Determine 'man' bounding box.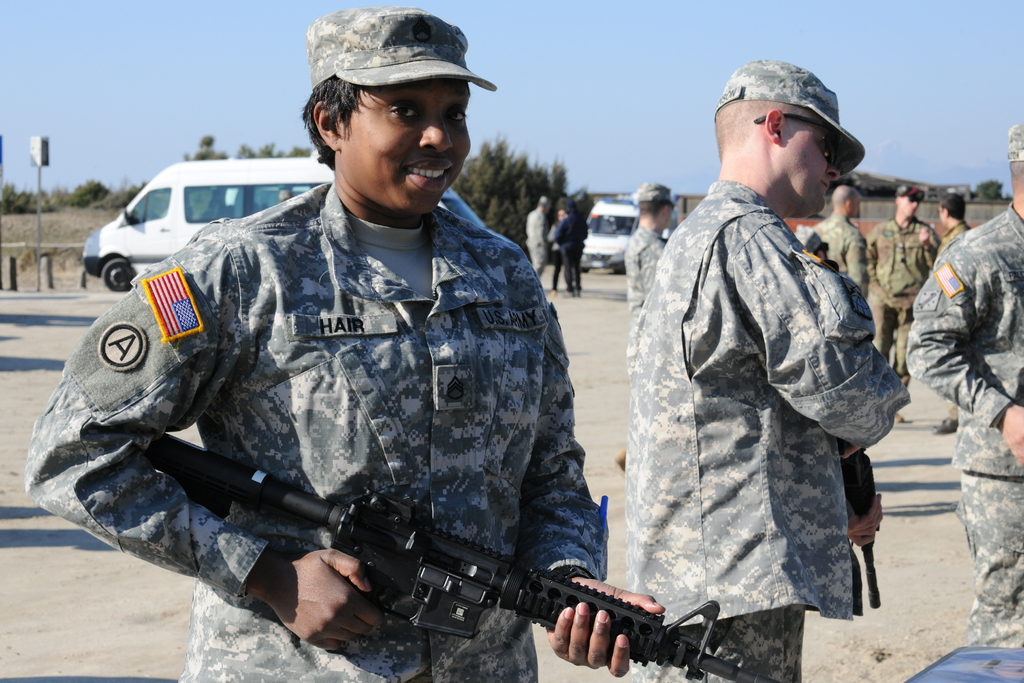
Determined: {"x1": 936, "y1": 193, "x2": 972, "y2": 260}.
